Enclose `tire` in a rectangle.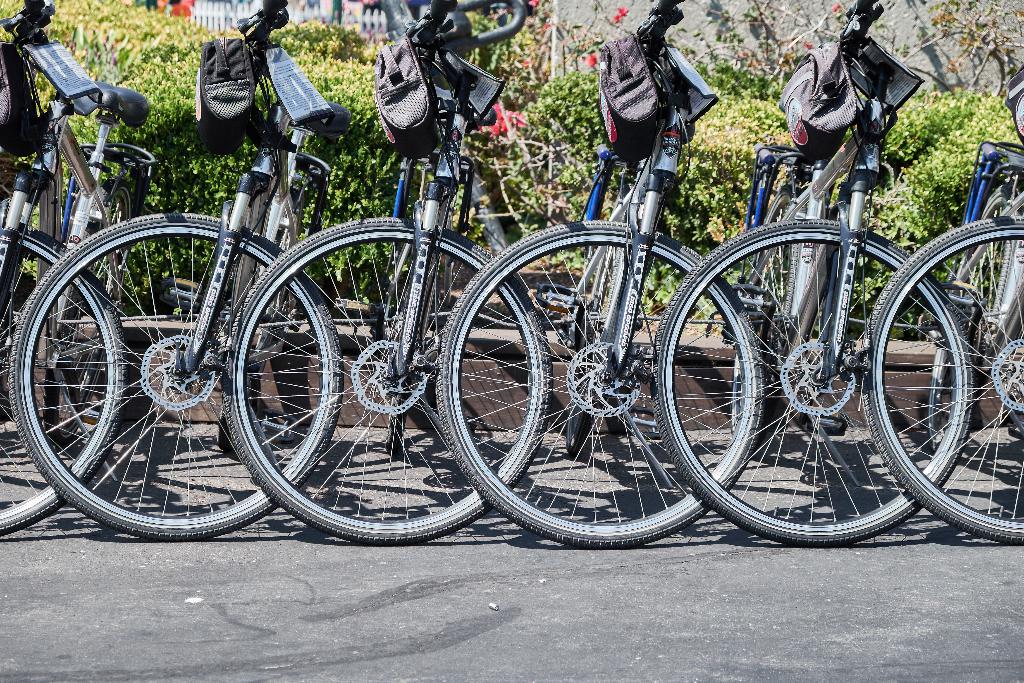
x1=222 y1=215 x2=553 y2=543.
